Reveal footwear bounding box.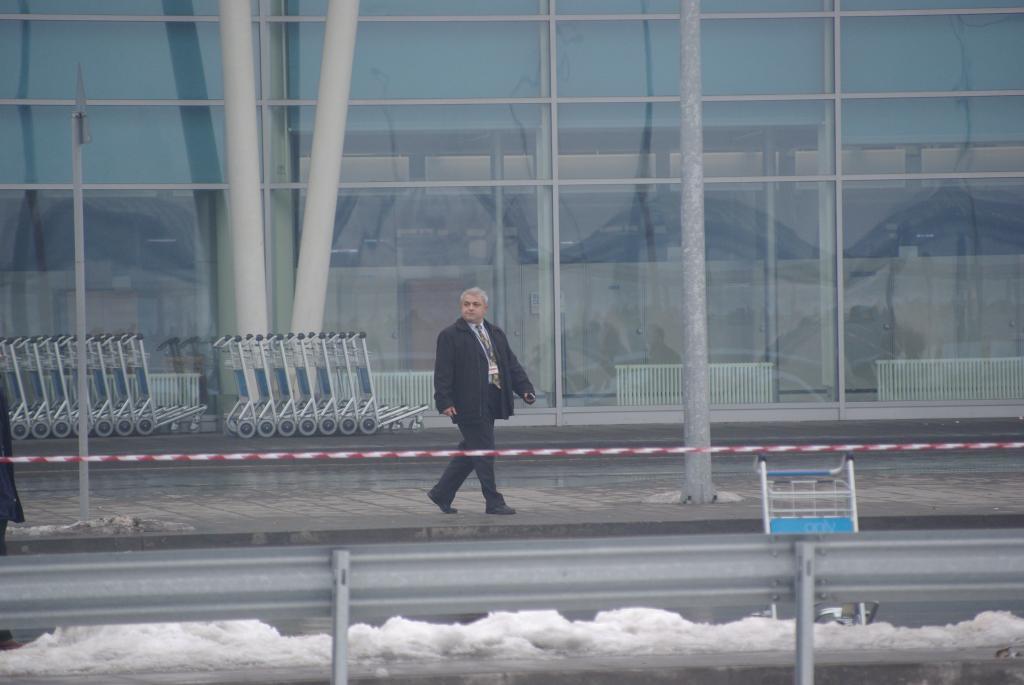
Revealed: BBox(481, 492, 514, 517).
